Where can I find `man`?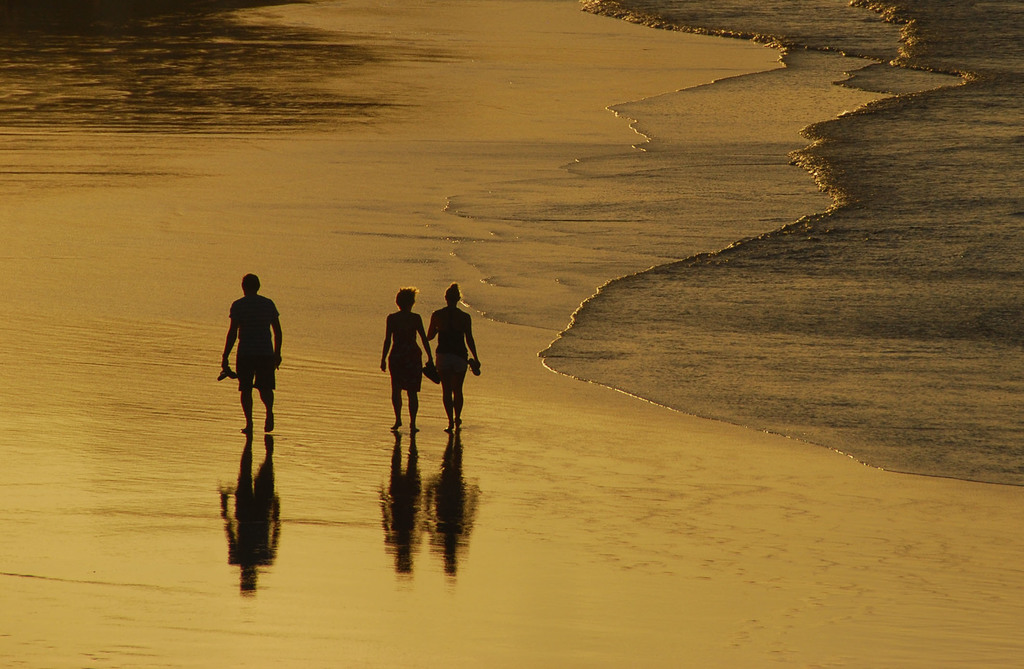
You can find it at Rect(221, 273, 285, 434).
